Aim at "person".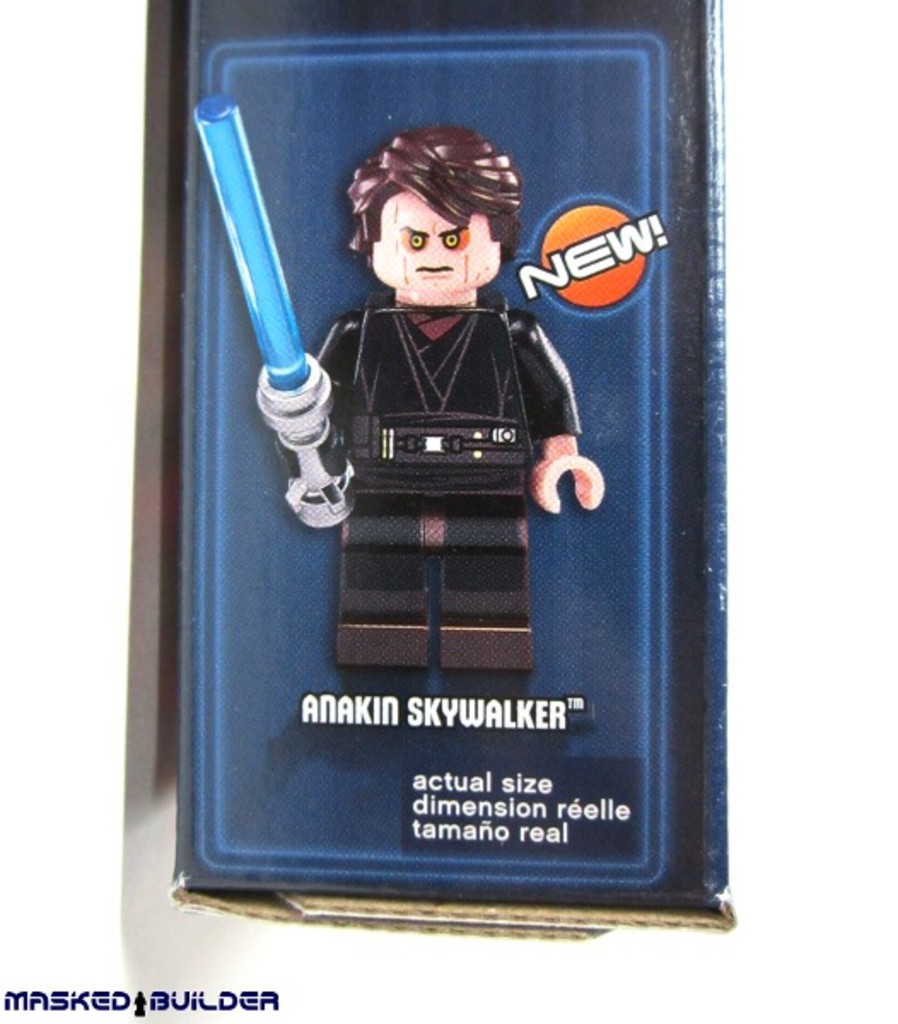
Aimed at bbox=[280, 123, 606, 672].
